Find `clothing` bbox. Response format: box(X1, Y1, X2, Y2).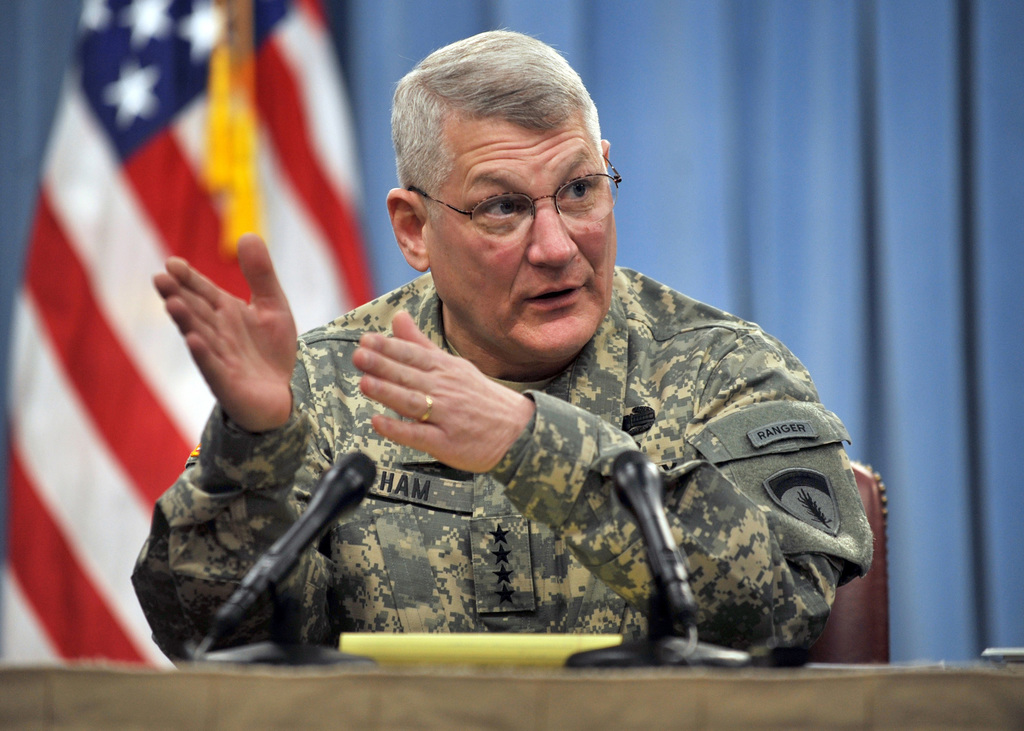
box(126, 264, 874, 664).
